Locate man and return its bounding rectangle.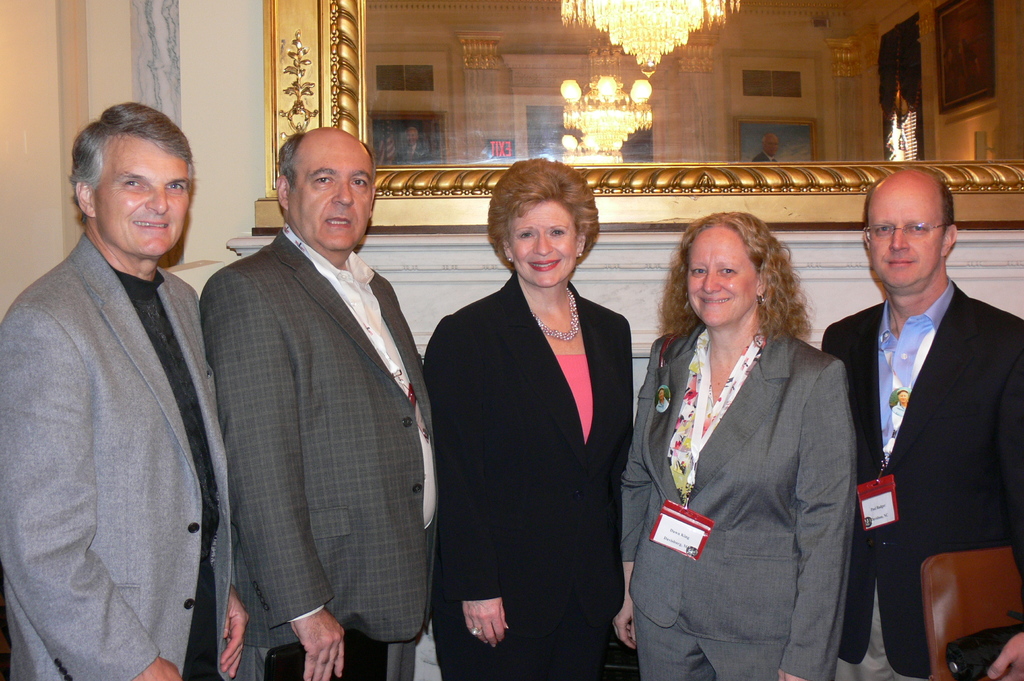
Rect(205, 125, 435, 680).
